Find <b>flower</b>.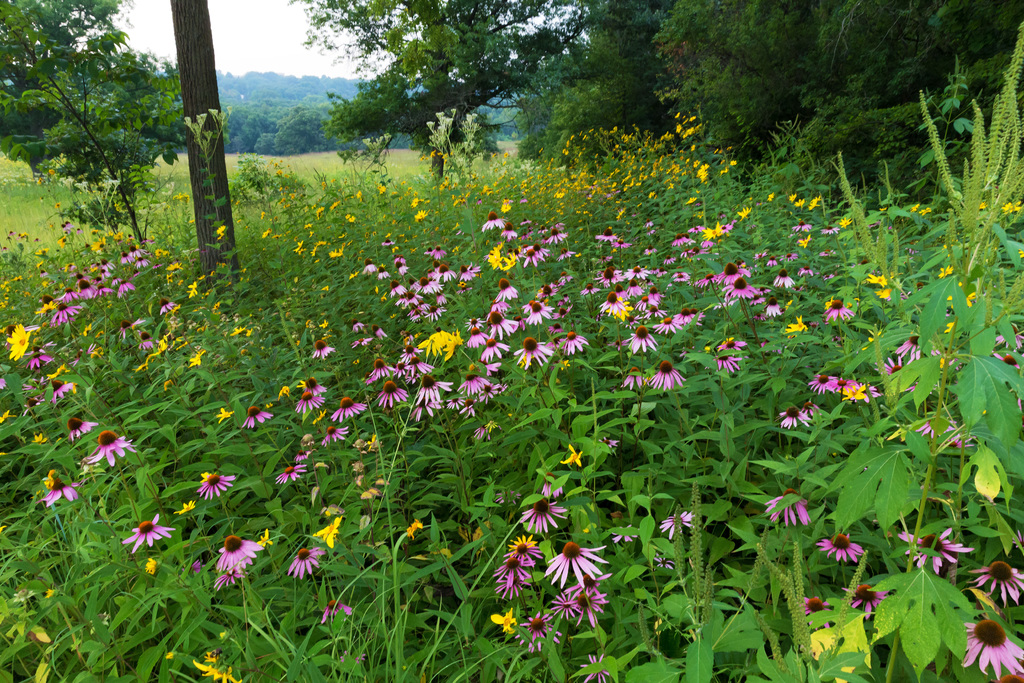
[x1=612, y1=523, x2=639, y2=541].
